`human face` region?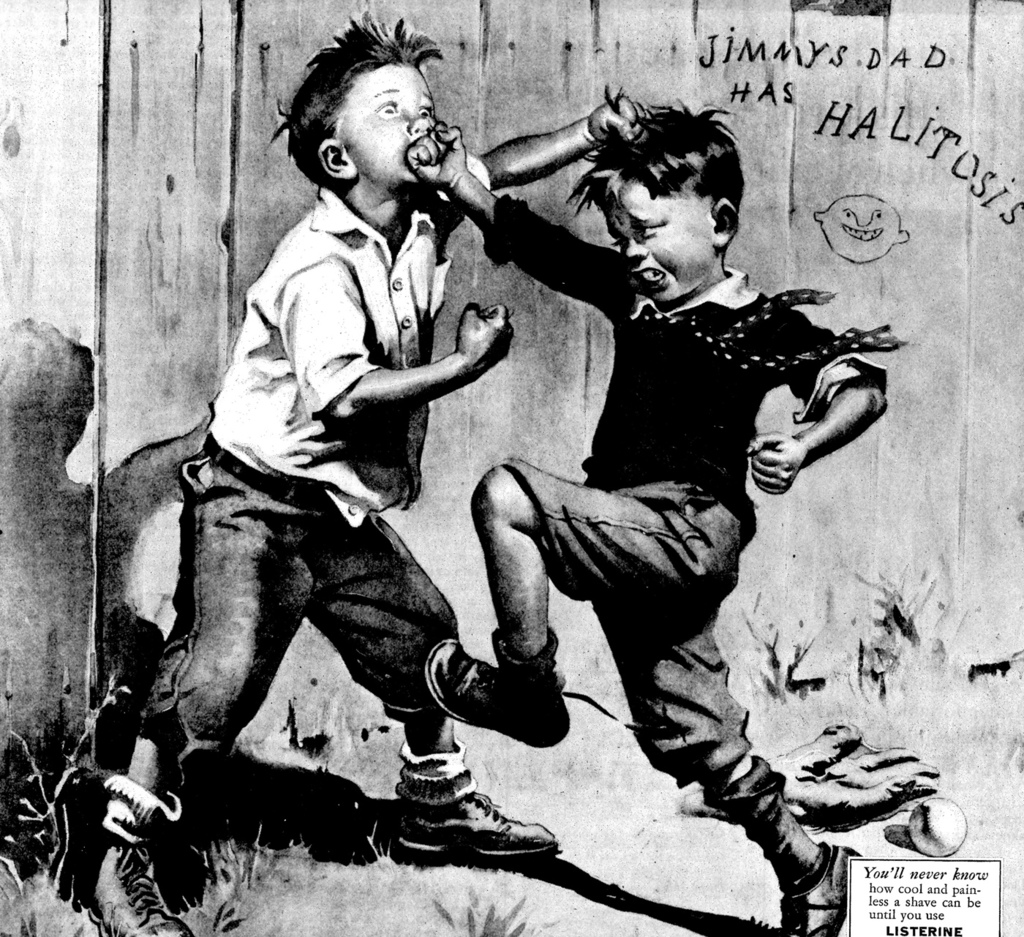
x1=339, y1=58, x2=440, y2=193
